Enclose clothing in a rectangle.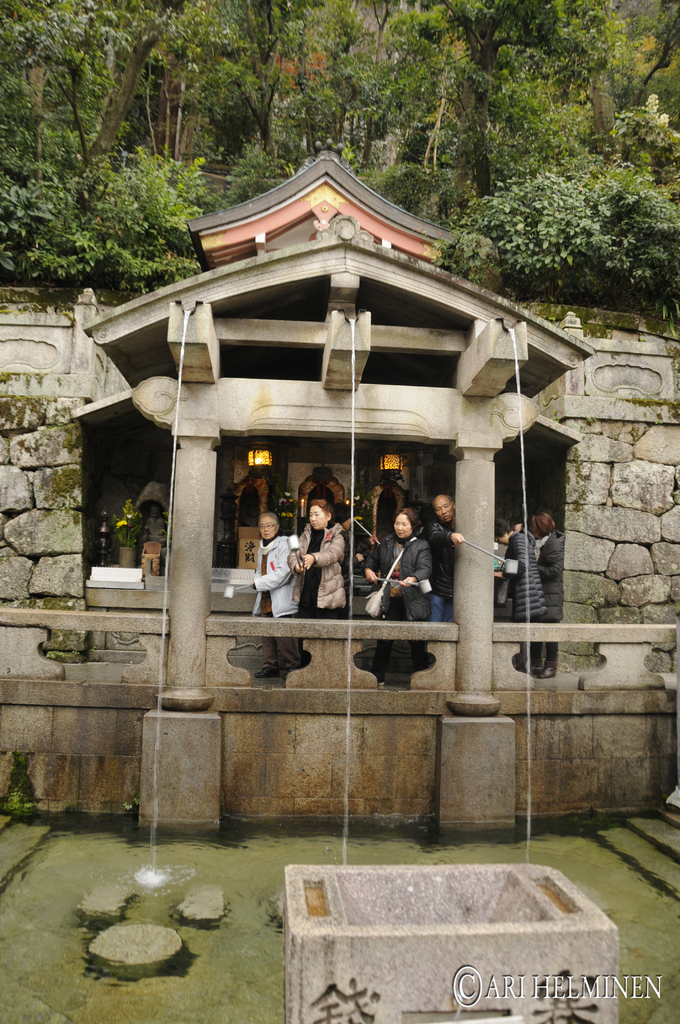
bbox=(528, 526, 568, 669).
